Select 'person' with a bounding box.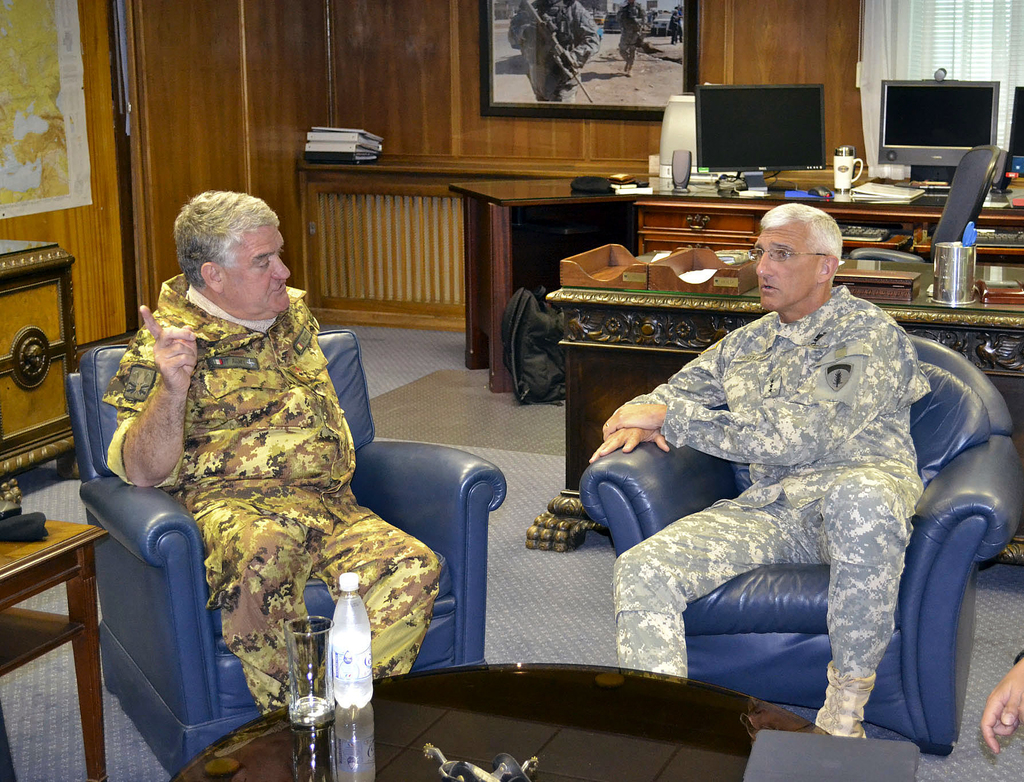
{"x1": 103, "y1": 186, "x2": 441, "y2": 711}.
